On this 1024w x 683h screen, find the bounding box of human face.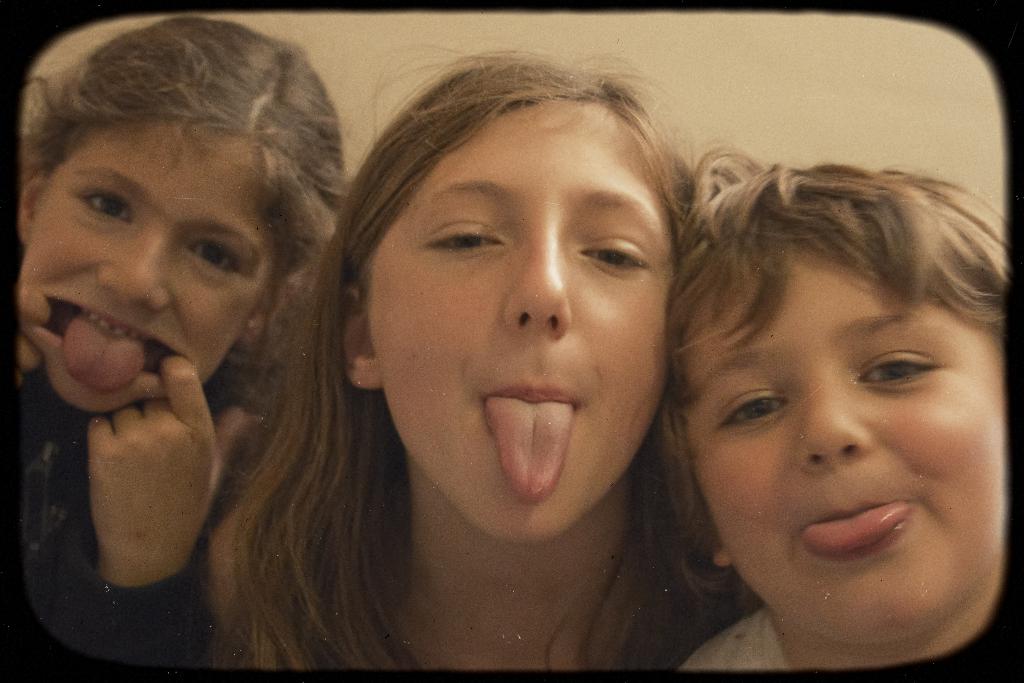
Bounding box: region(359, 82, 691, 548).
